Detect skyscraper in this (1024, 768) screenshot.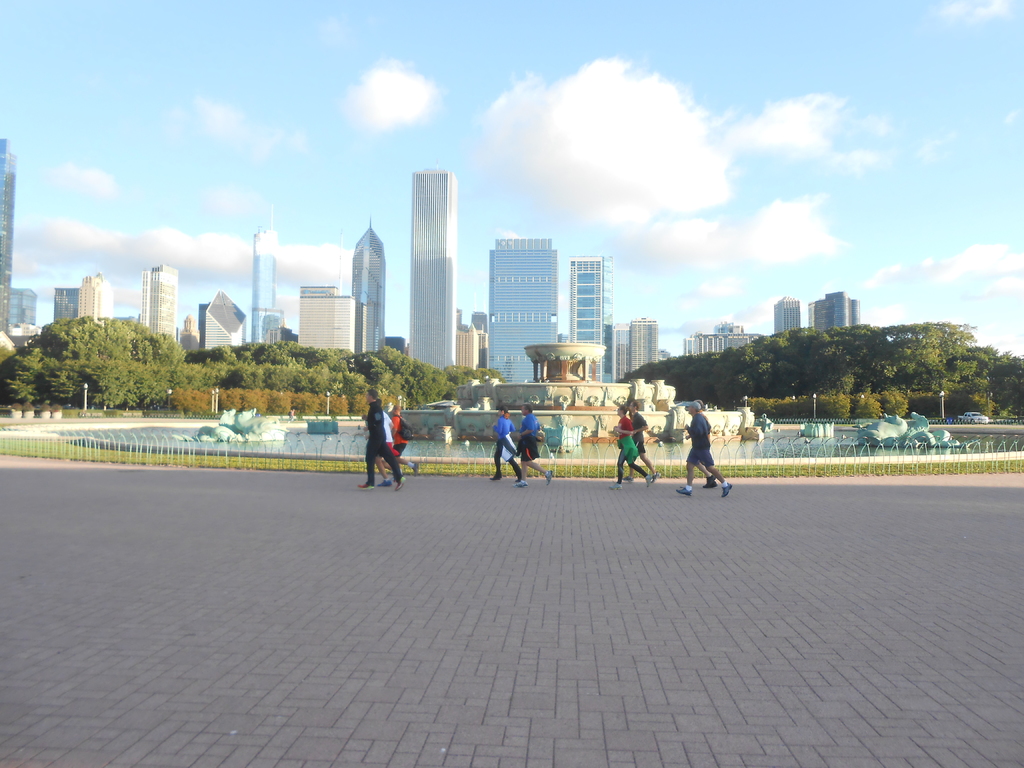
Detection: bbox=[196, 284, 250, 353].
